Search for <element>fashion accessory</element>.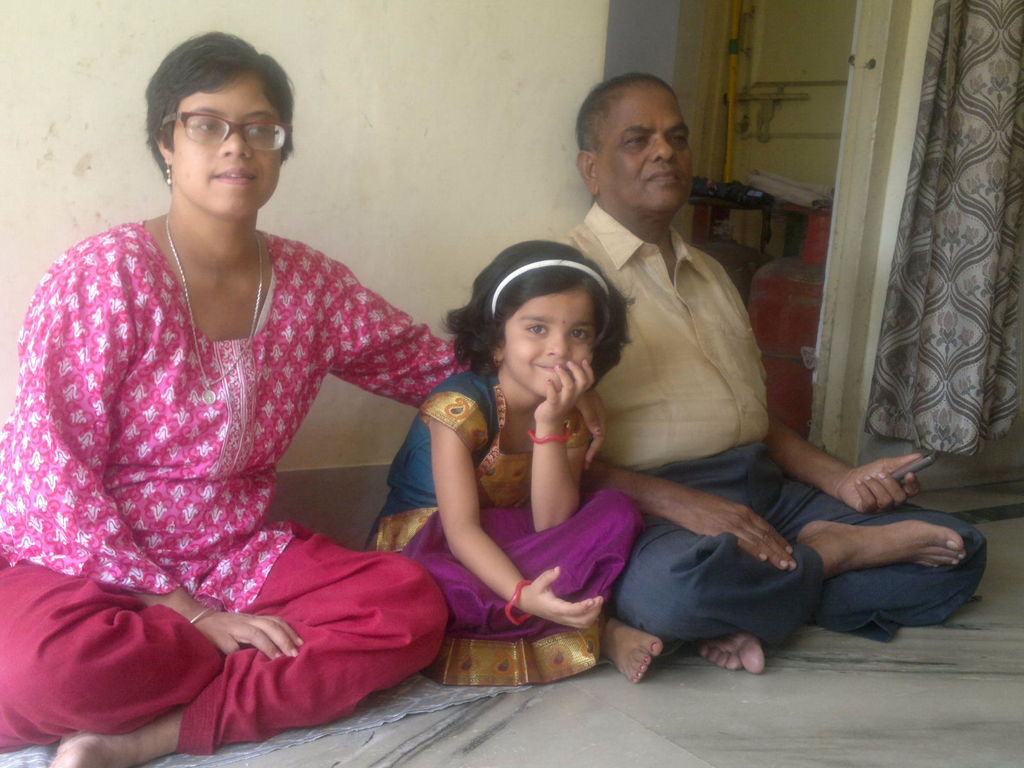
Found at (636, 675, 642, 677).
